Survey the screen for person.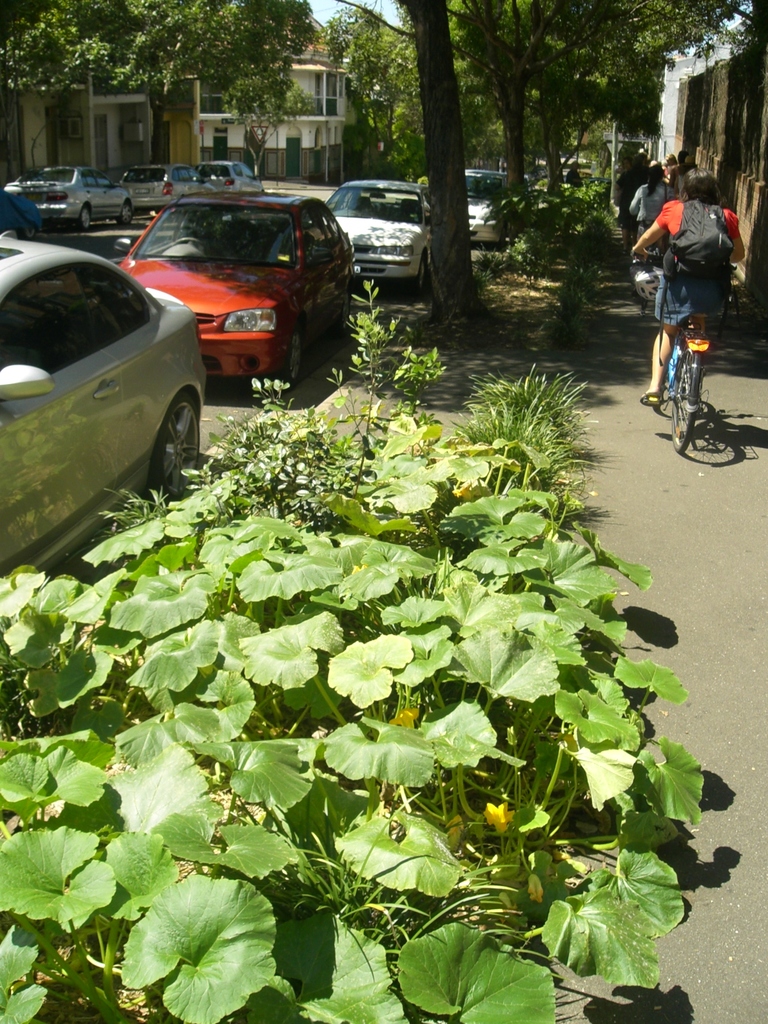
Survey found: [left=628, top=166, right=675, bottom=236].
